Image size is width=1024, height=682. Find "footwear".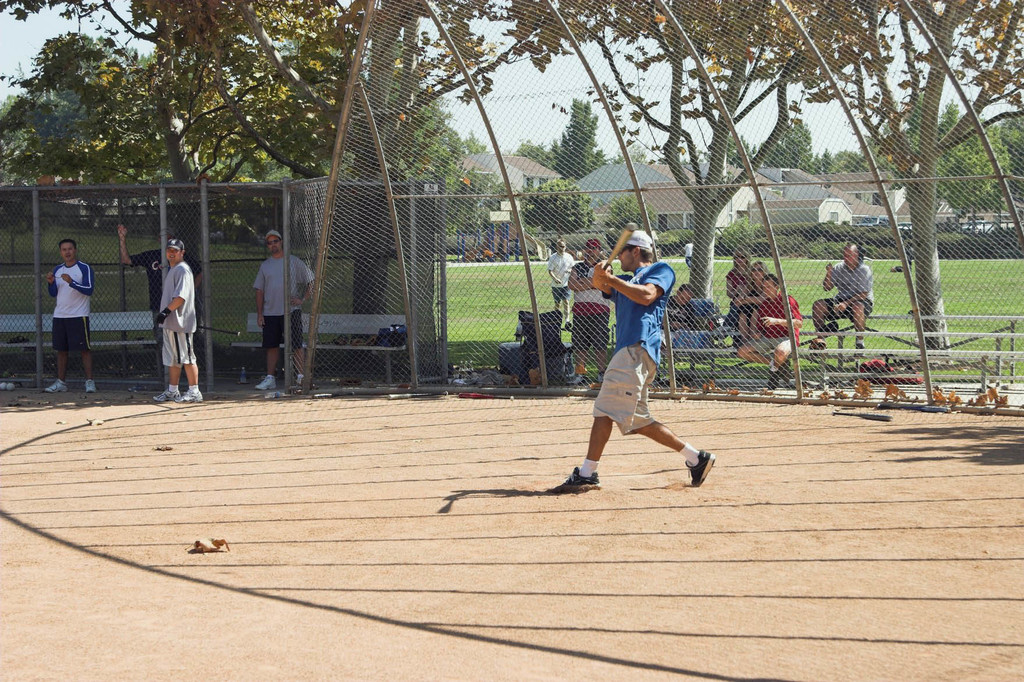
l=683, t=447, r=719, b=491.
